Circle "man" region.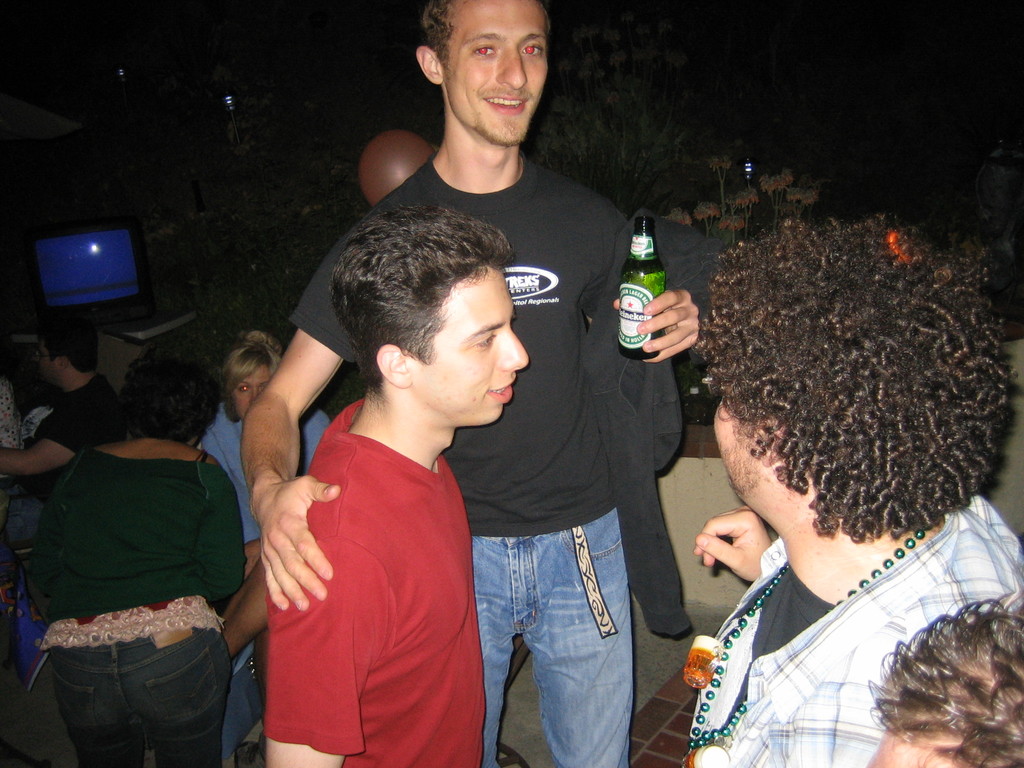
Region: {"x1": 710, "y1": 199, "x2": 1023, "y2": 767}.
